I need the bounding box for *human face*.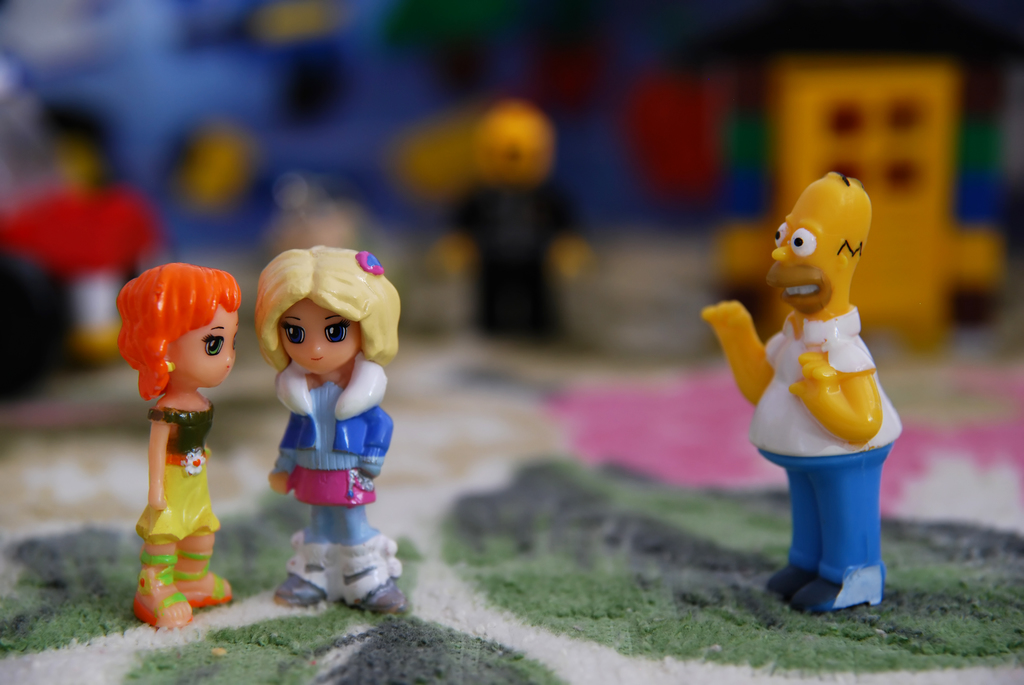
Here it is: Rect(173, 306, 241, 392).
